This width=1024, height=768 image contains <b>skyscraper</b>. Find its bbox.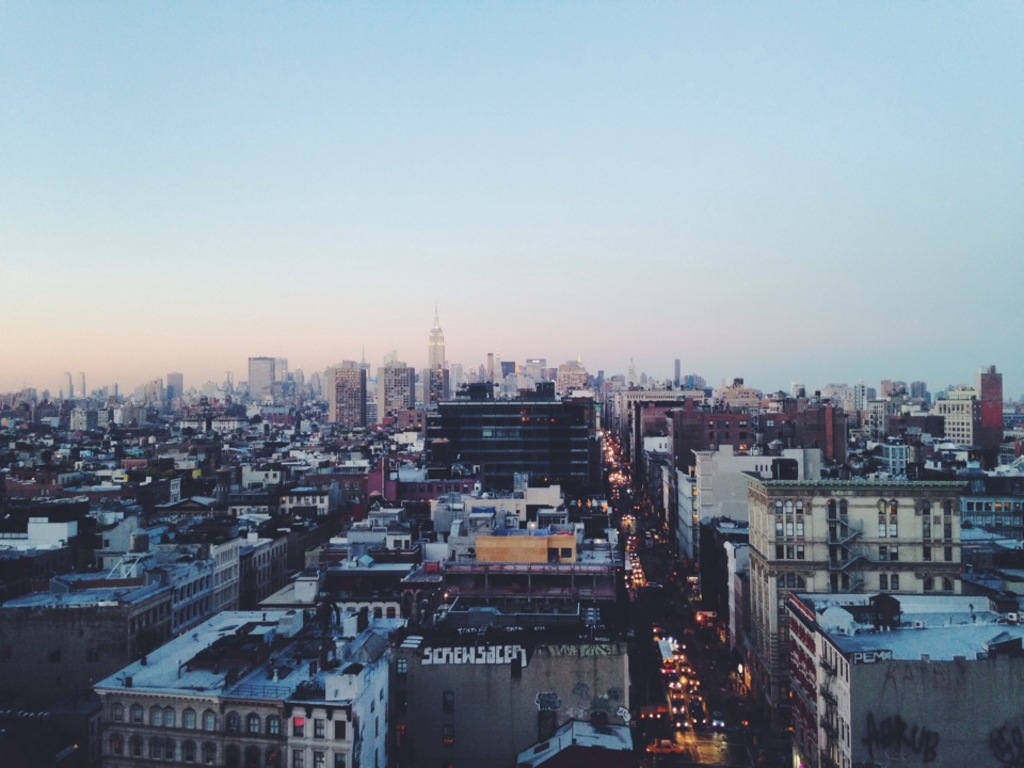
(left=331, top=363, right=362, bottom=434).
